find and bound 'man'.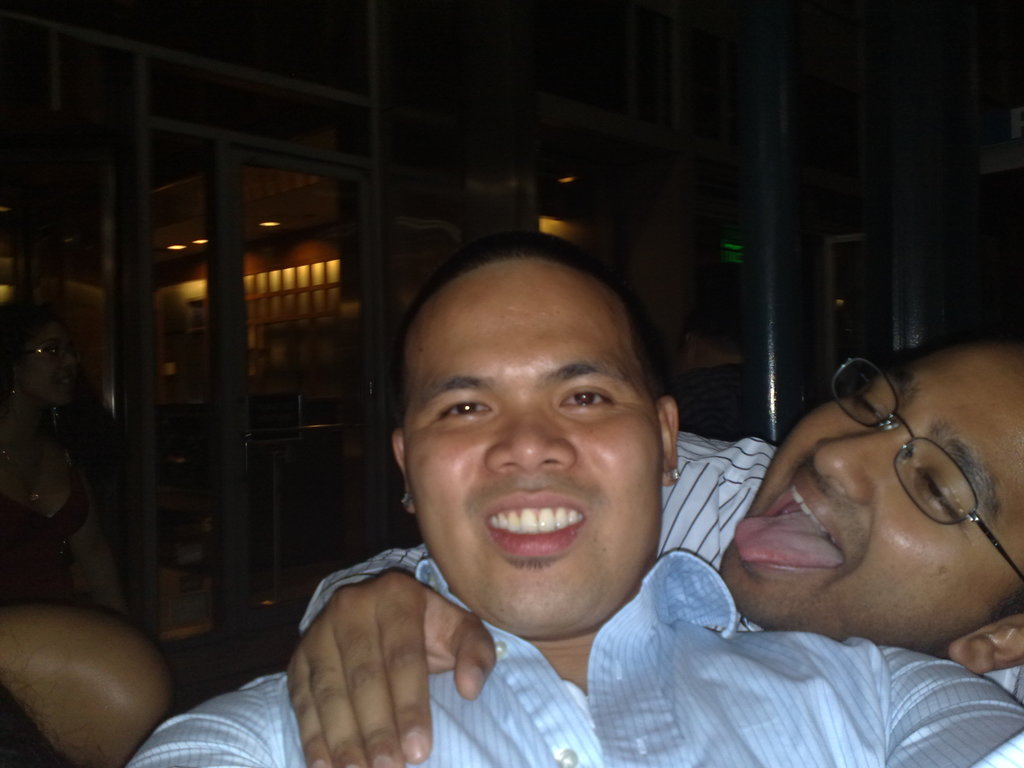
Bound: (x1=118, y1=234, x2=1023, y2=767).
